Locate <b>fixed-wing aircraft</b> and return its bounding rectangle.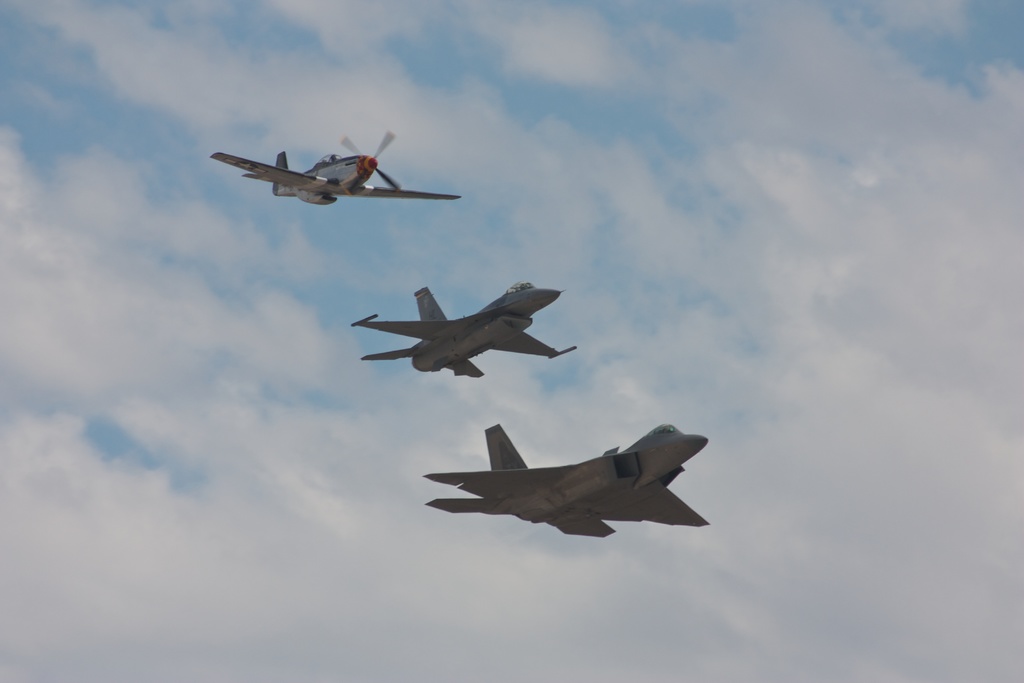
425,420,715,543.
